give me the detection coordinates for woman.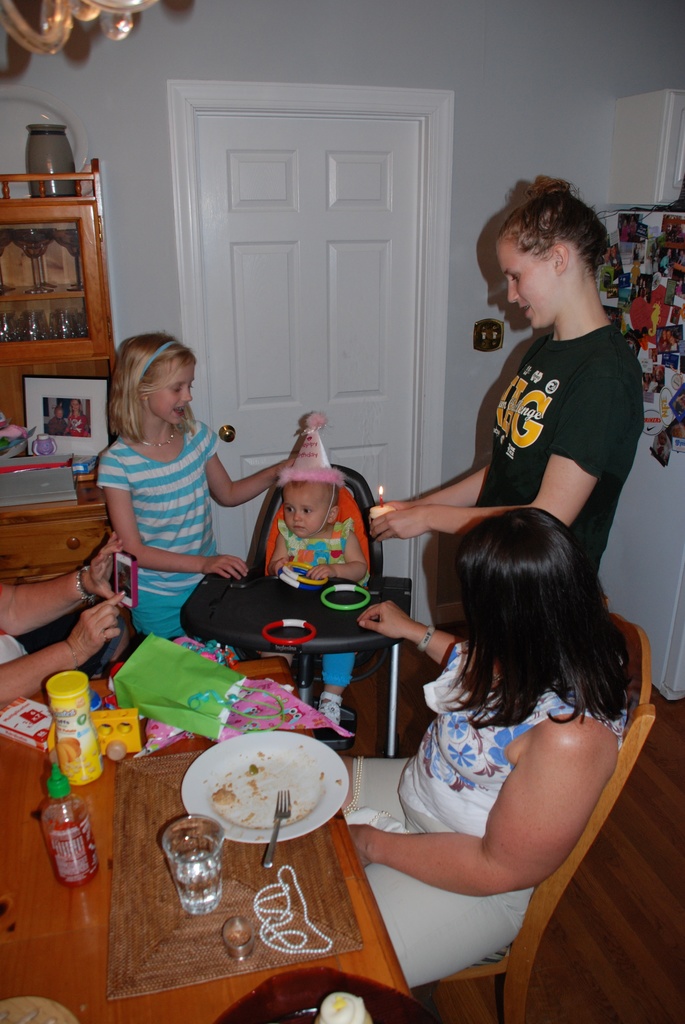
select_region(0, 516, 140, 720).
